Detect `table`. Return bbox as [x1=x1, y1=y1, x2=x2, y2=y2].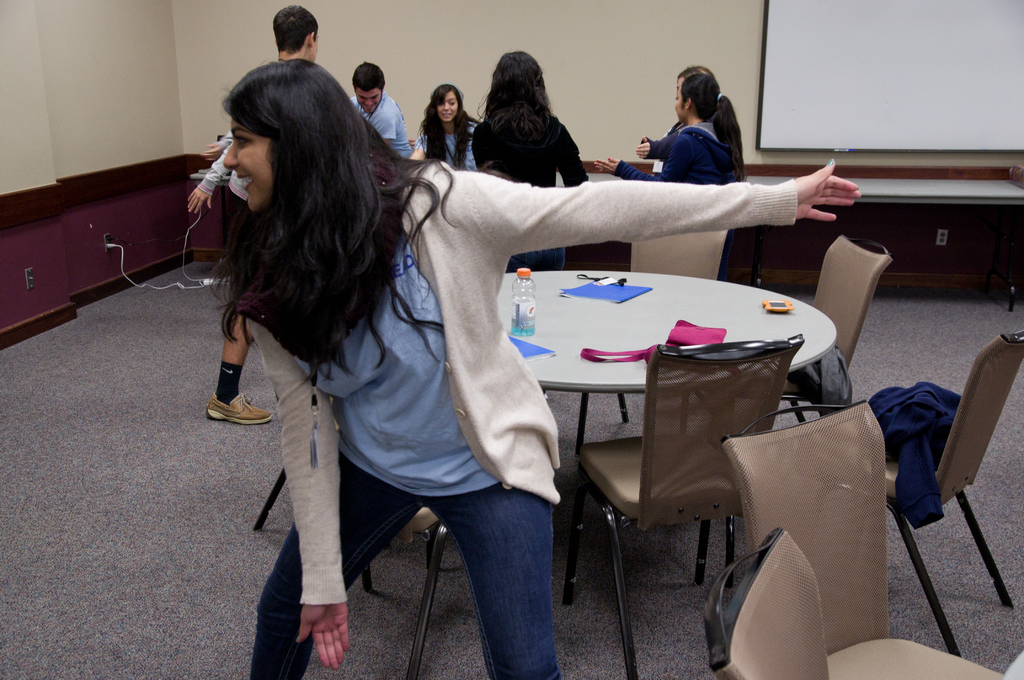
[x1=494, y1=261, x2=835, y2=603].
